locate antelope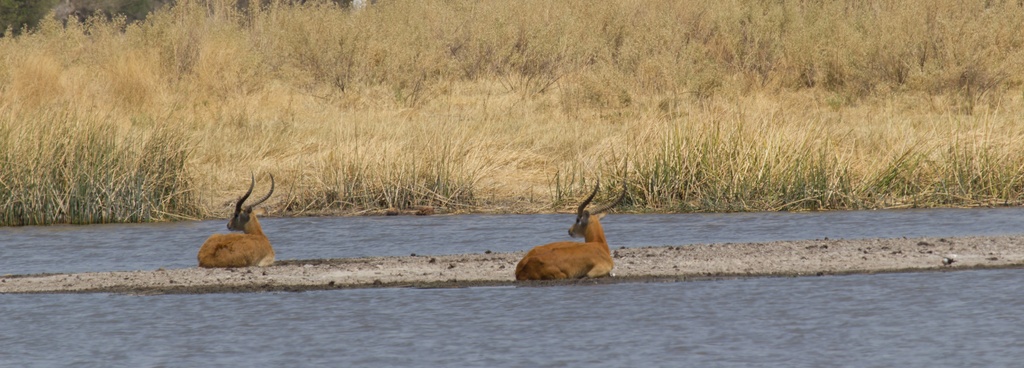
[197,167,272,267]
